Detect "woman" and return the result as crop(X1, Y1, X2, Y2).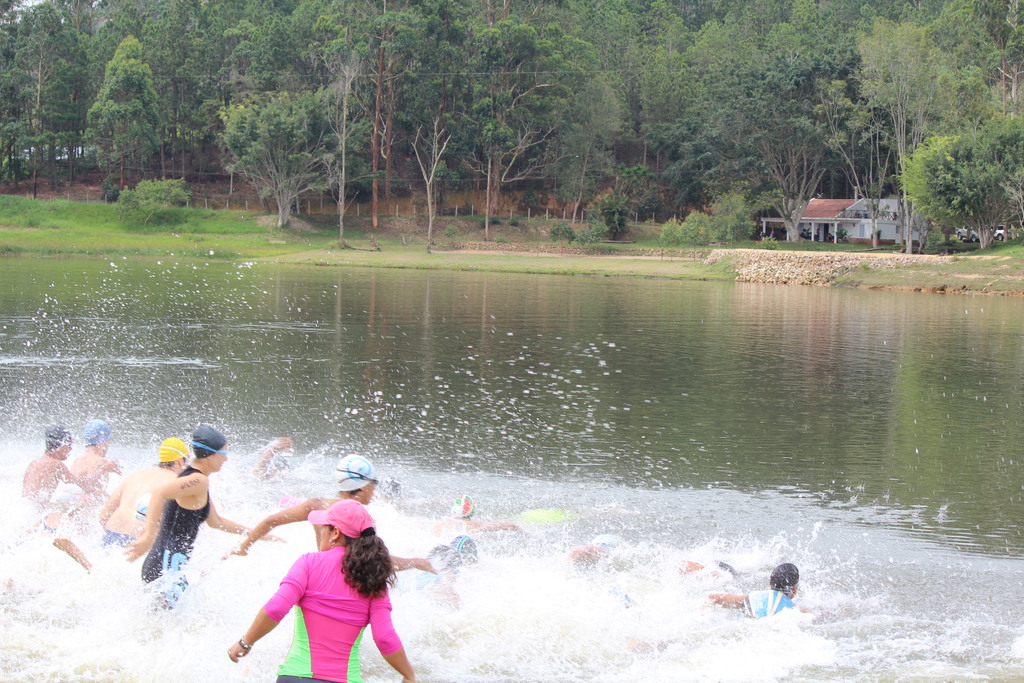
crop(205, 498, 418, 675).
